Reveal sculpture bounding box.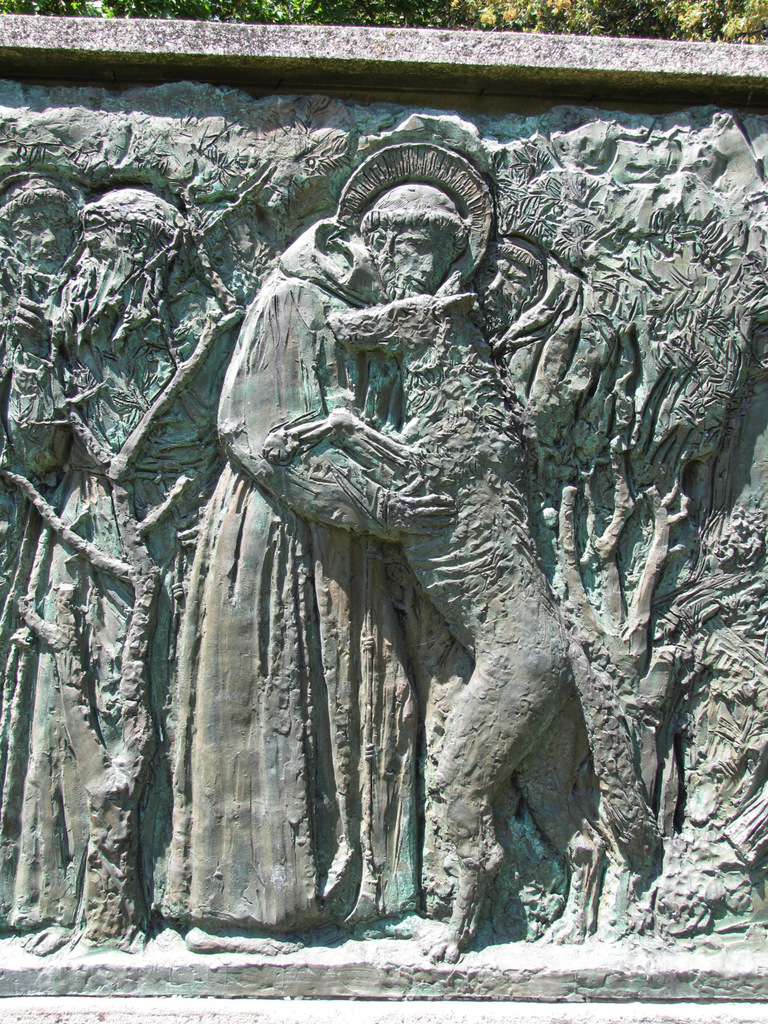
Revealed: <box>202,154,584,819</box>.
